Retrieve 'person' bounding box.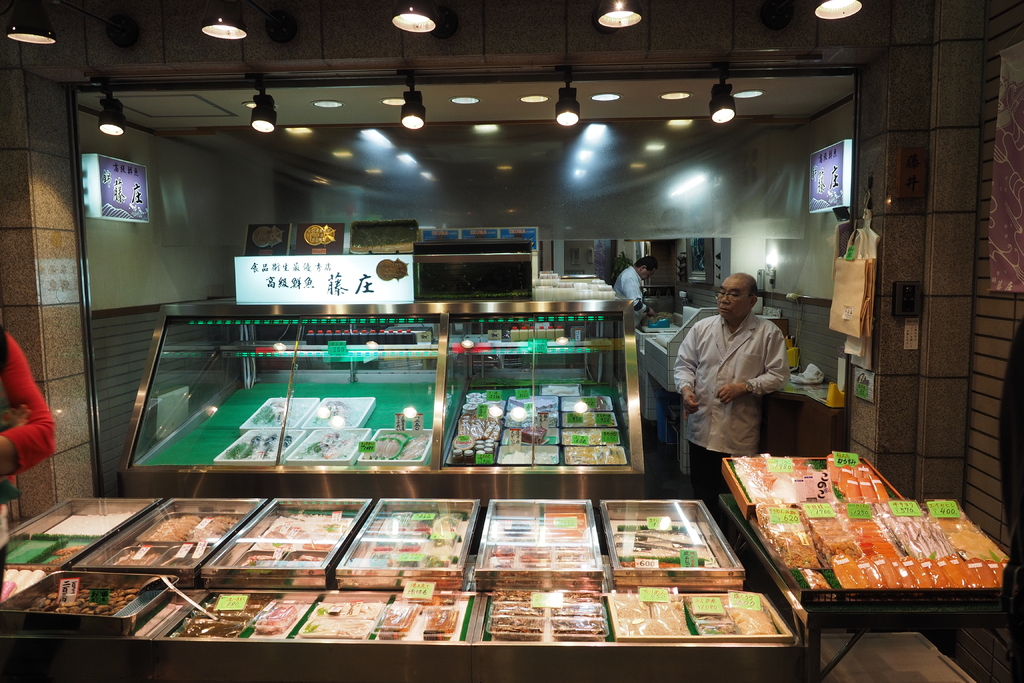
Bounding box: 614, 252, 653, 318.
